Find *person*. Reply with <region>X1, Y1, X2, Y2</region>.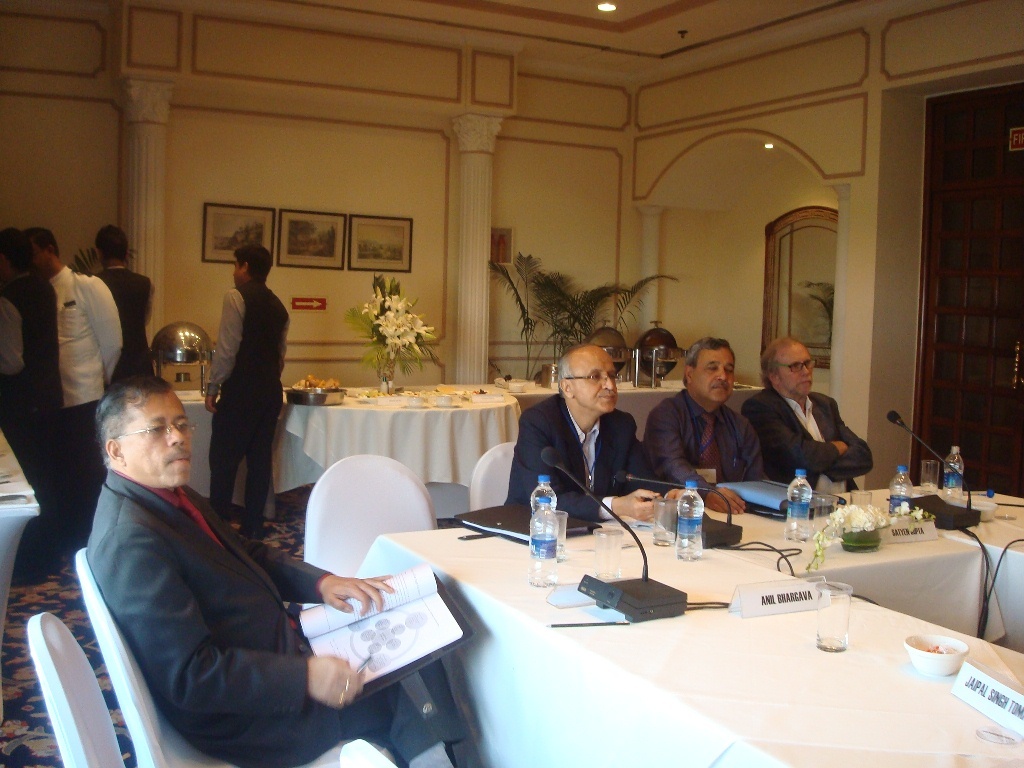
<region>88, 229, 180, 427</region>.
